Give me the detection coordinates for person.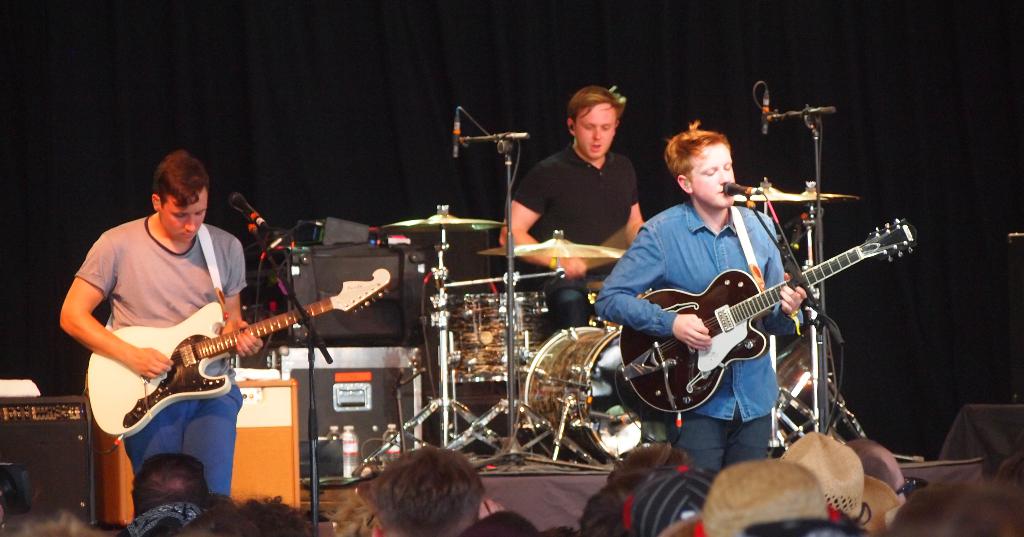
box=[56, 145, 264, 503].
